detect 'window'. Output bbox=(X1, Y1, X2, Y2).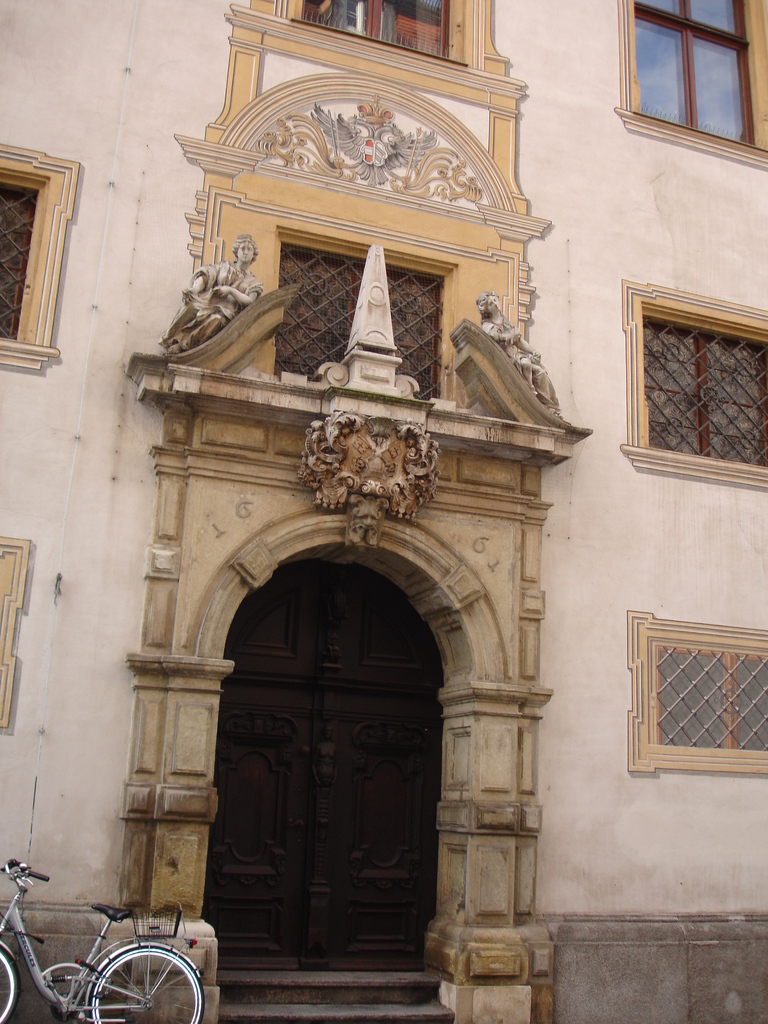
bbox=(651, 605, 752, 778).
